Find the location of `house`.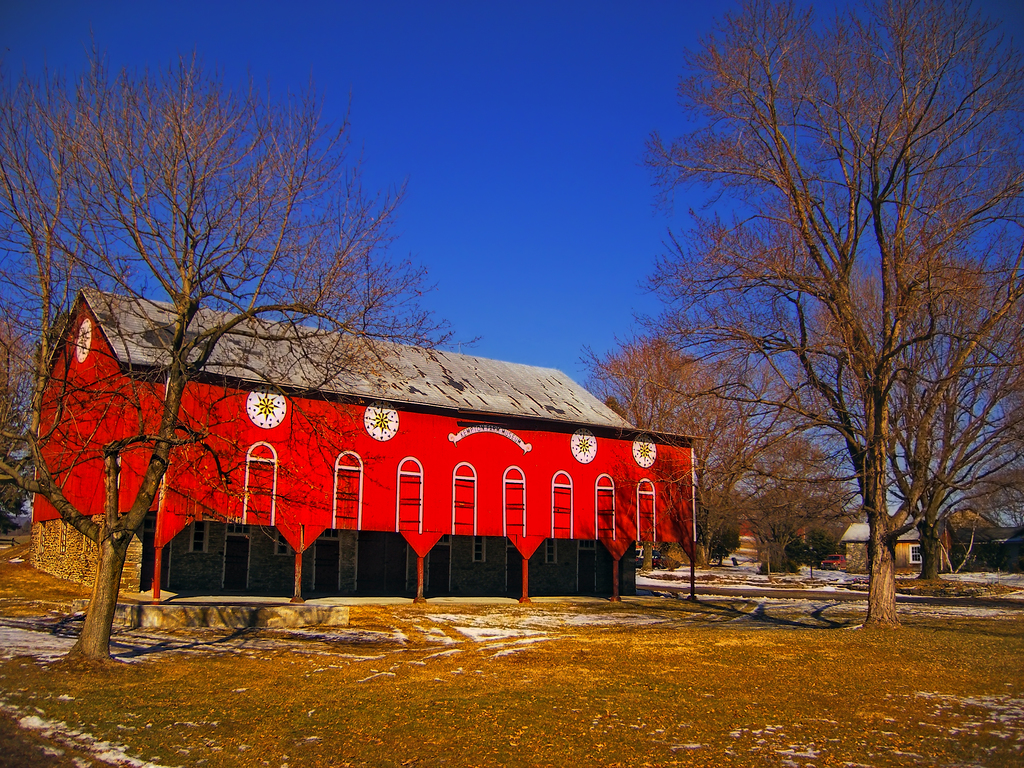
Location: region(939, 508, 1021, 575).
